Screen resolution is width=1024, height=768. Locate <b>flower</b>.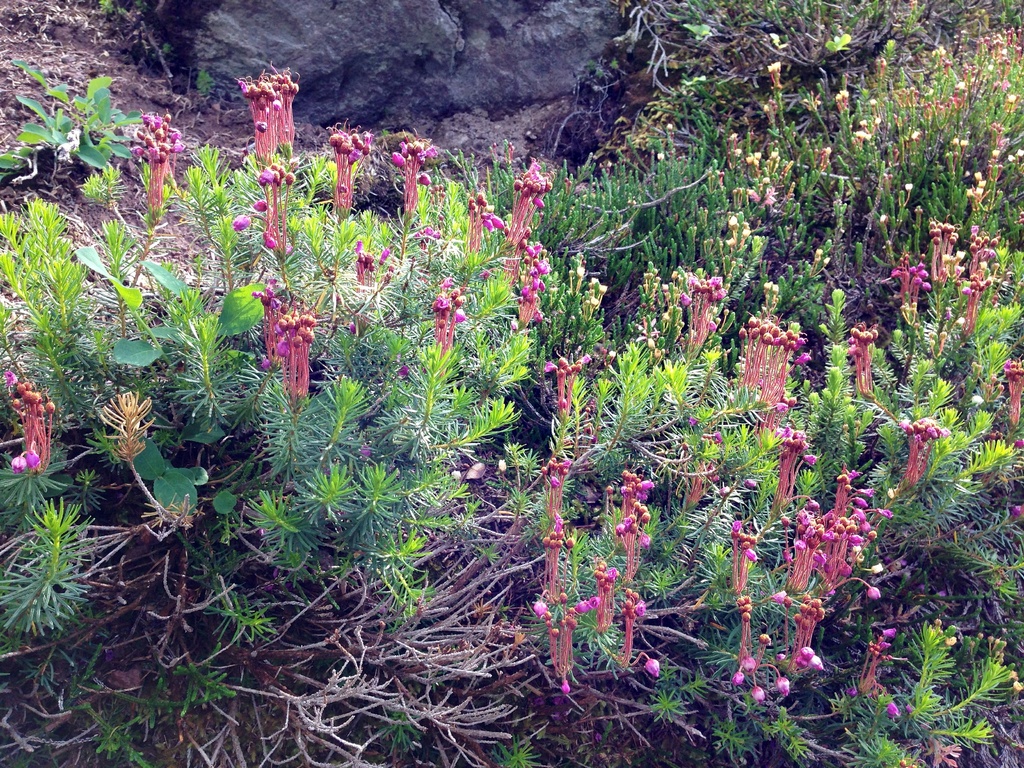
locate(844, 312, 880, 405).
